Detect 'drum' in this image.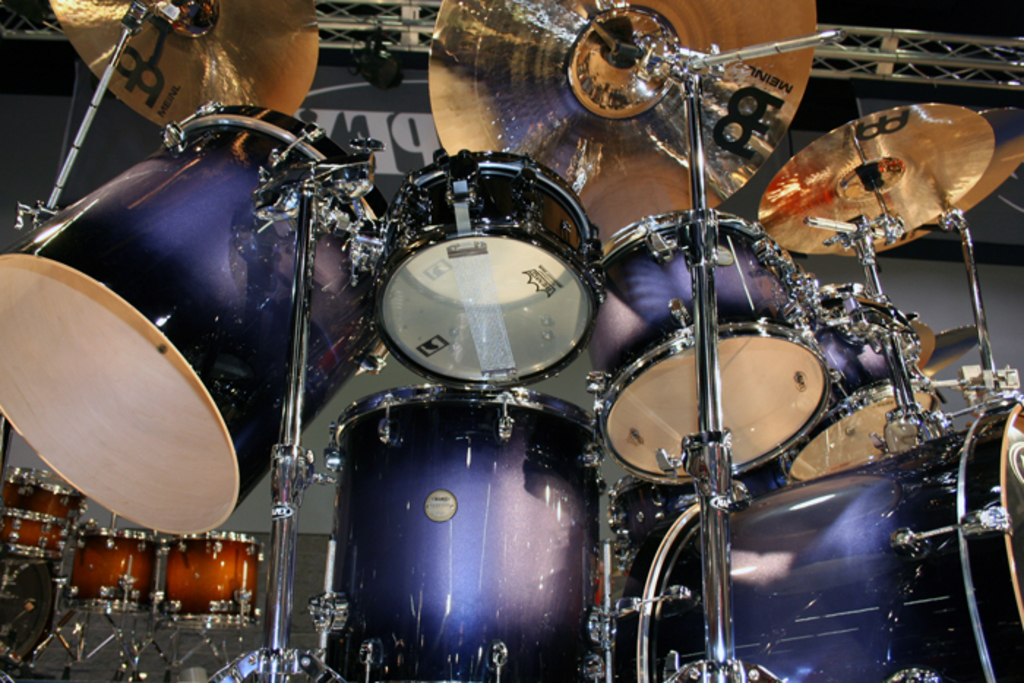
Detection: (374, 148, 601, 389).
